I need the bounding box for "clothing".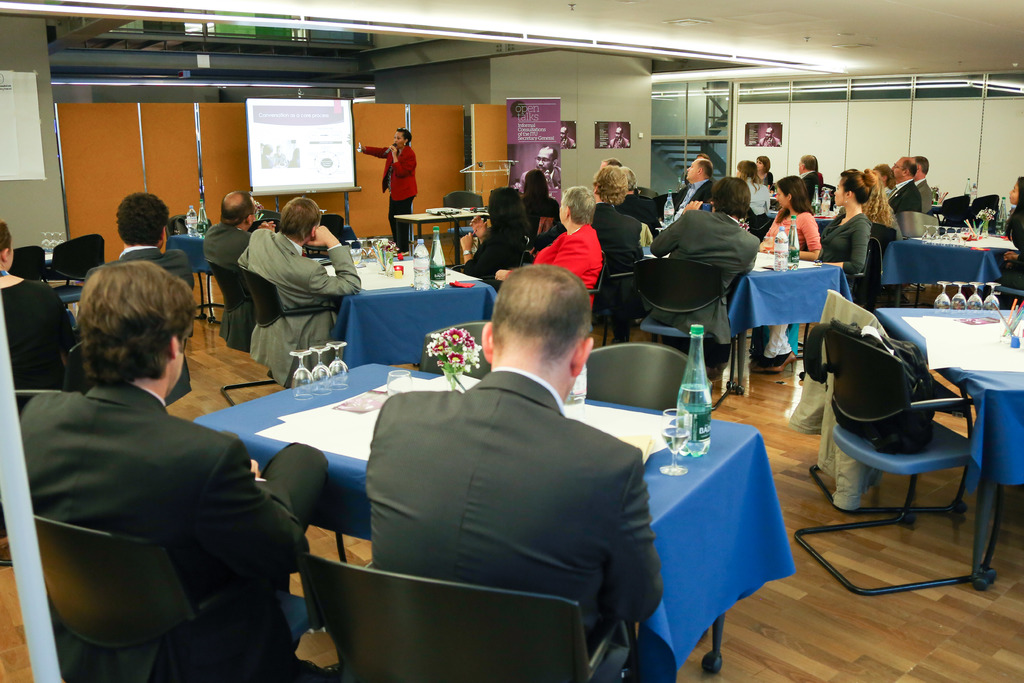
Here it is: box=[365, 142, 419, 252].
